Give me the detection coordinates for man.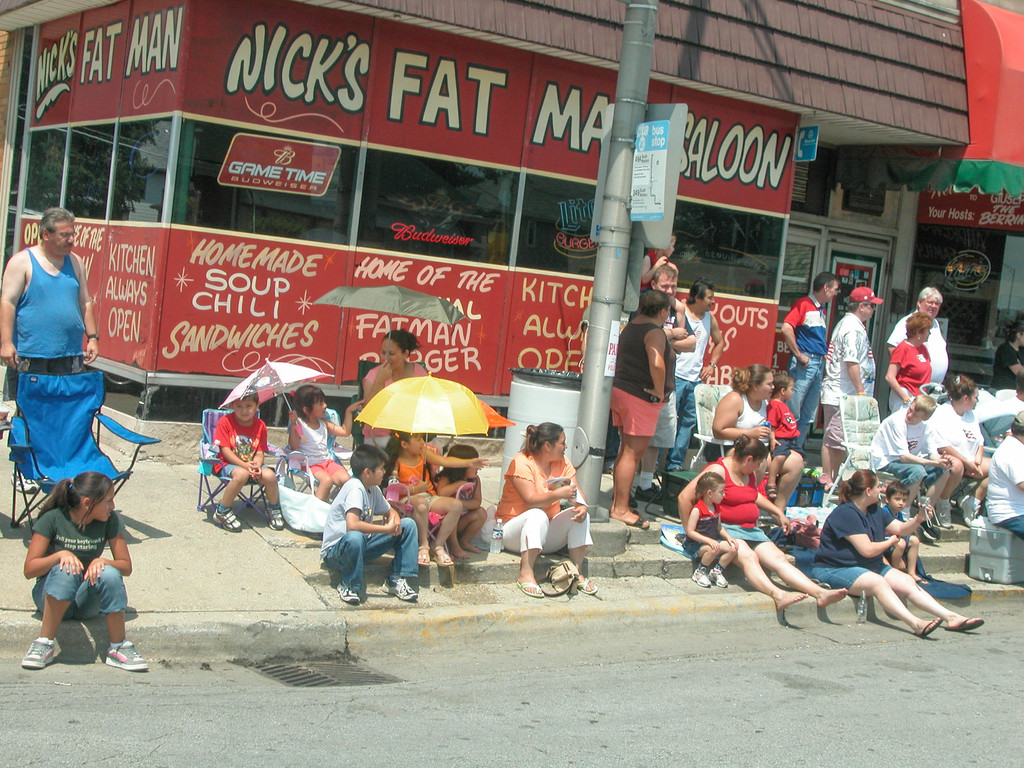
select_region(883, 282, 954, 384).
